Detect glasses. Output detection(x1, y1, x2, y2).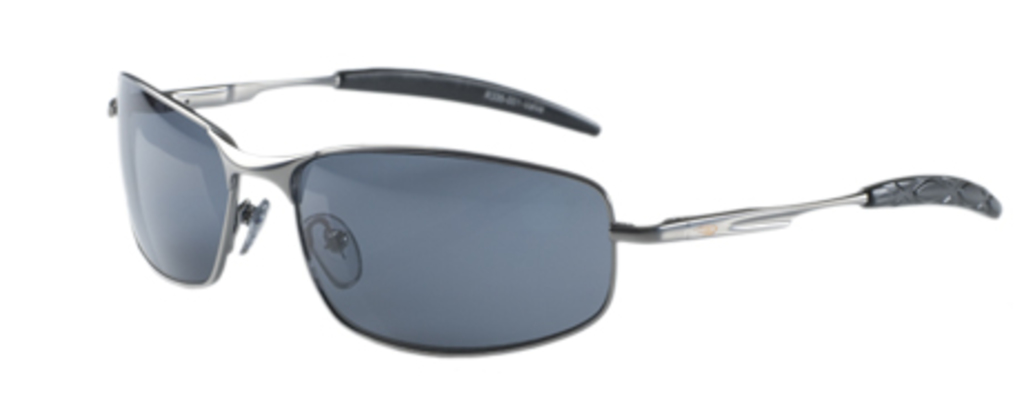
detection(104, 60, 1002, 362).
